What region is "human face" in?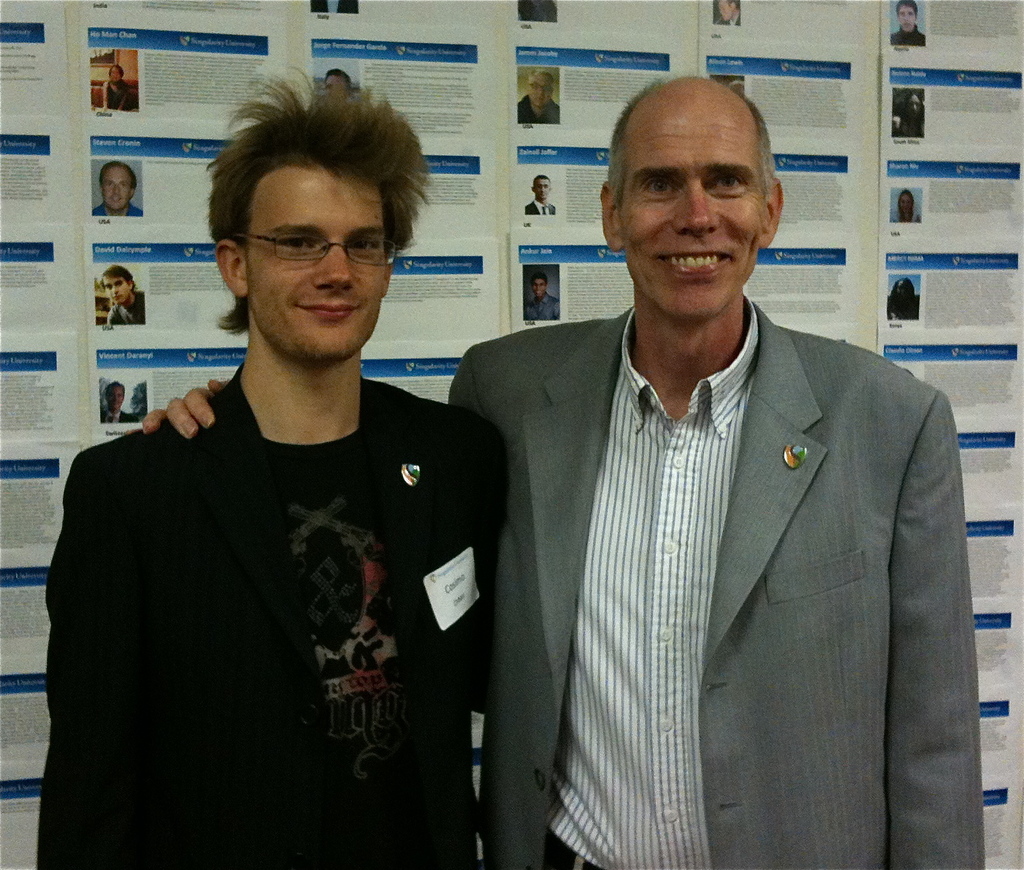
x1=101 y1=170 x2=129 y2=207.
